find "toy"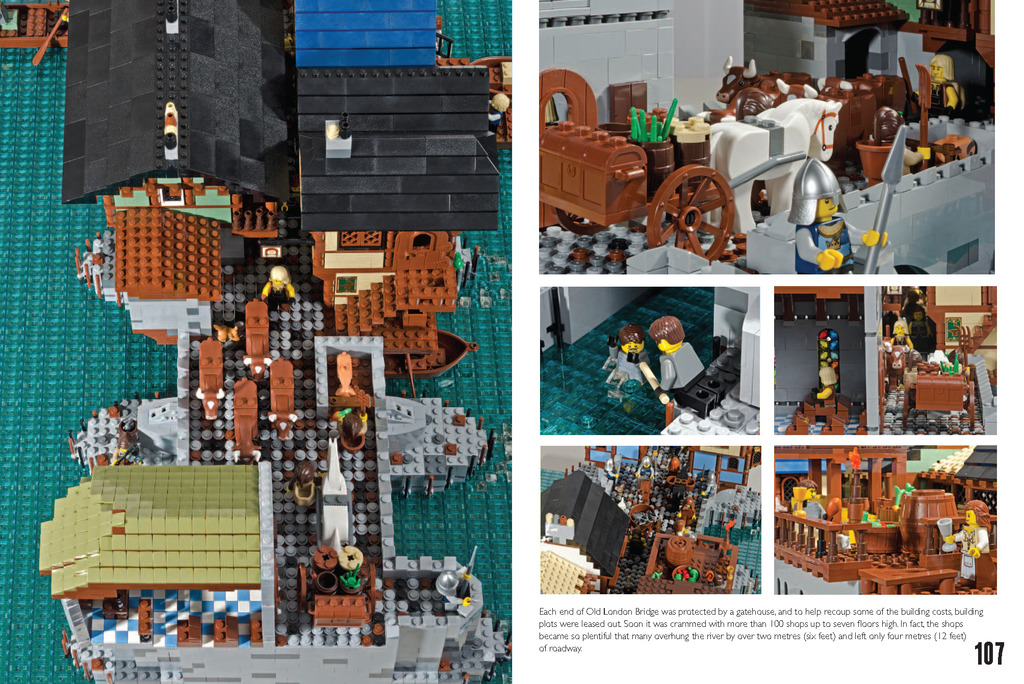
[left=261, top=358, right=307, bottom=438]
